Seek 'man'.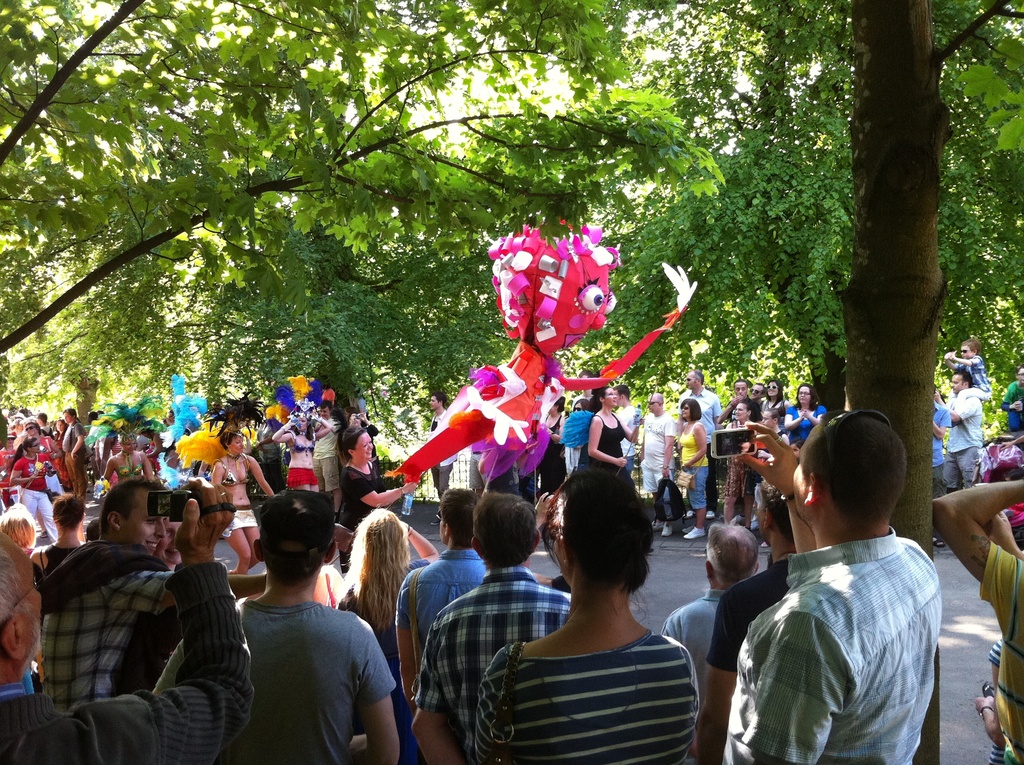
<box>742,381,762,399</box>.
